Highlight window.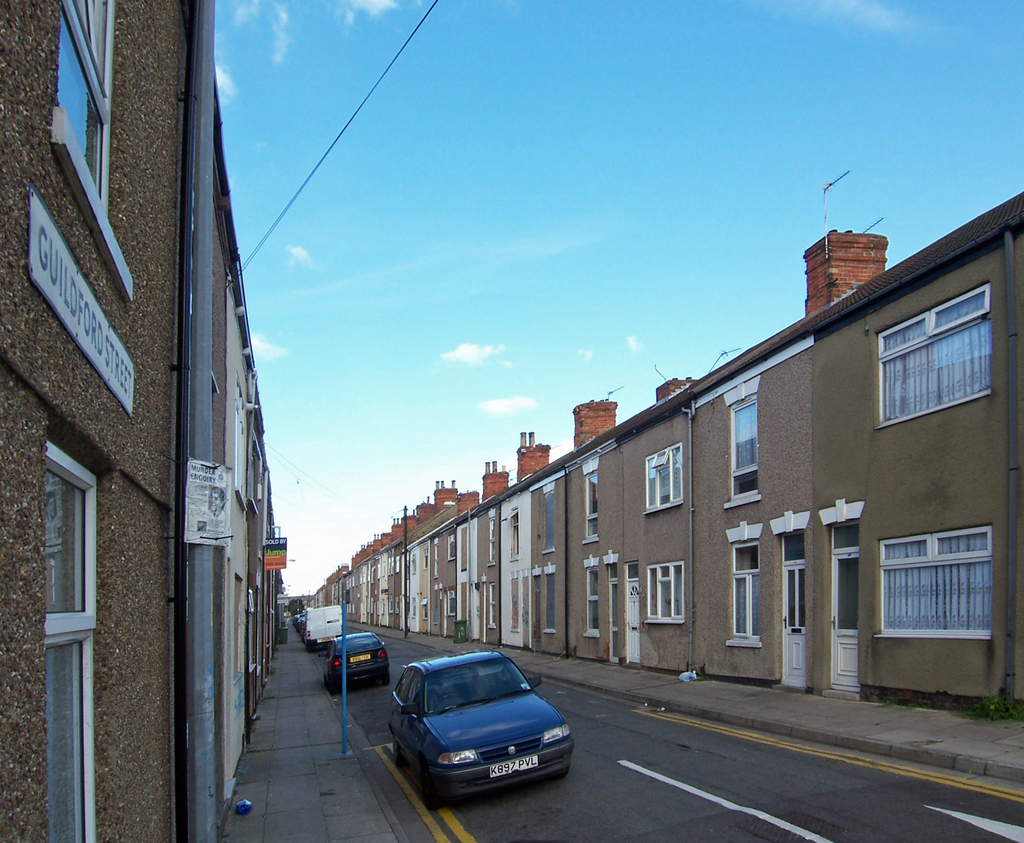
Highlighted region: (left=731, top=542, right=764, bottom=637).
